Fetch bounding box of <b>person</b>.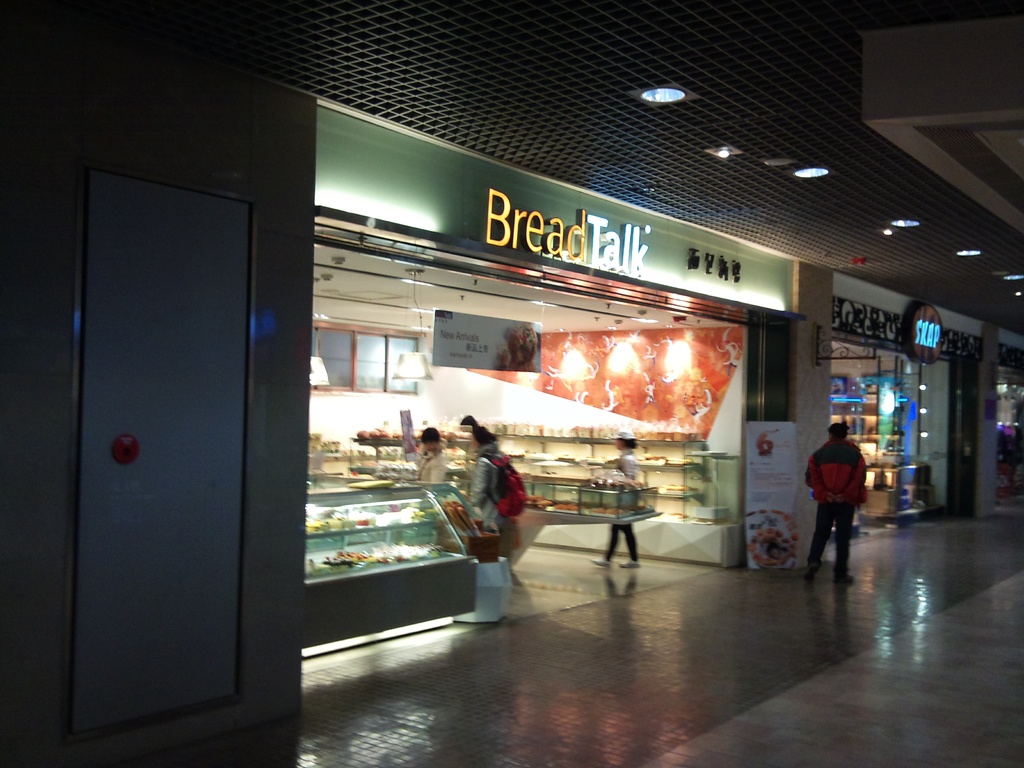
Bbox: region(589, 429, 642, 572).
